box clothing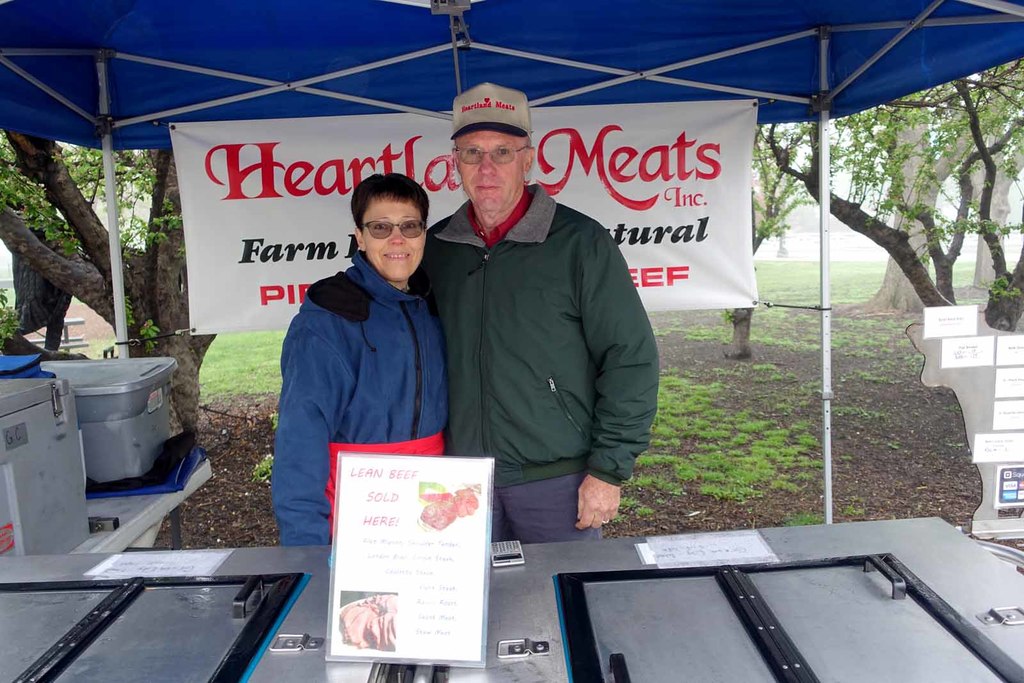
420/111/659/556
